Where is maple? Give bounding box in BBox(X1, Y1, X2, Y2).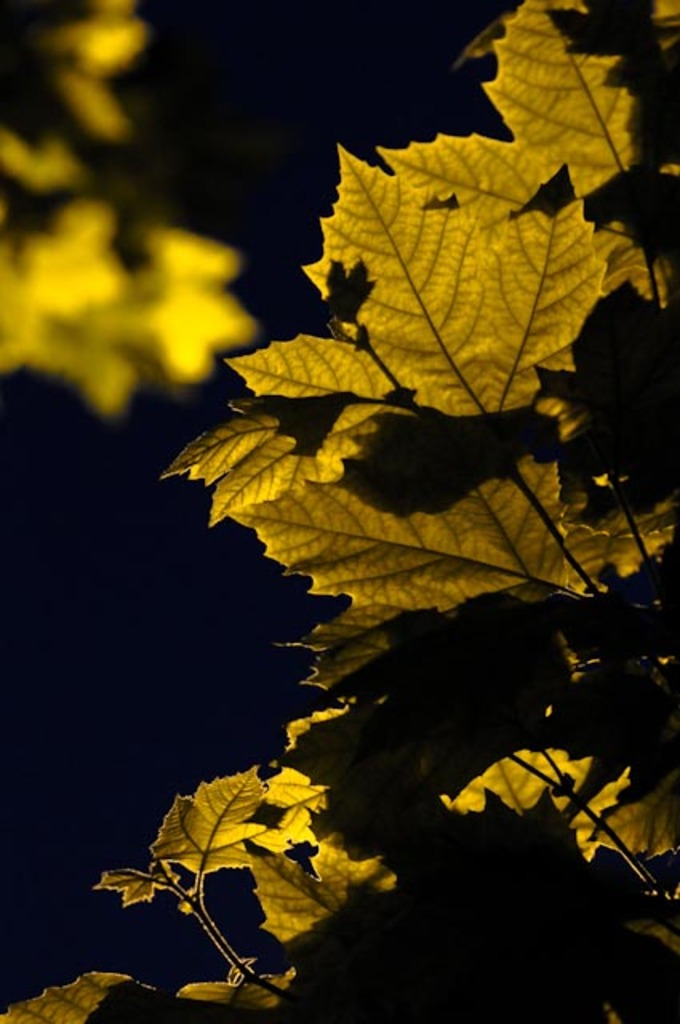
BBox(0, 0, 678, 1022).
